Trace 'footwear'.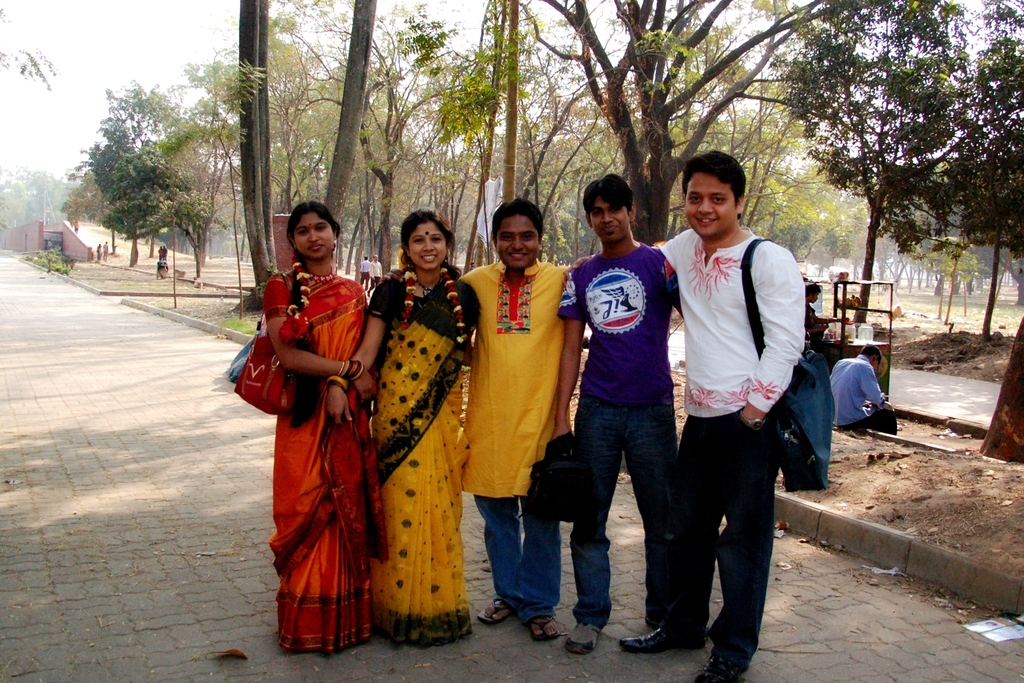
Traced to <box>477,602,521,627</box>.
